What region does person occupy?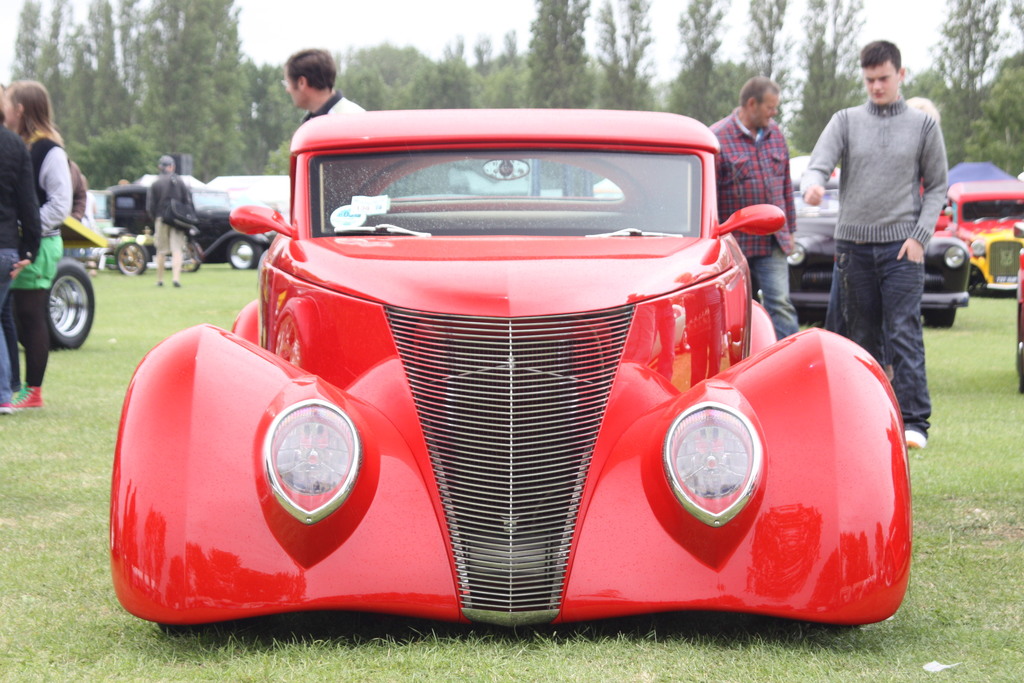
710, 76, 801, 343.
